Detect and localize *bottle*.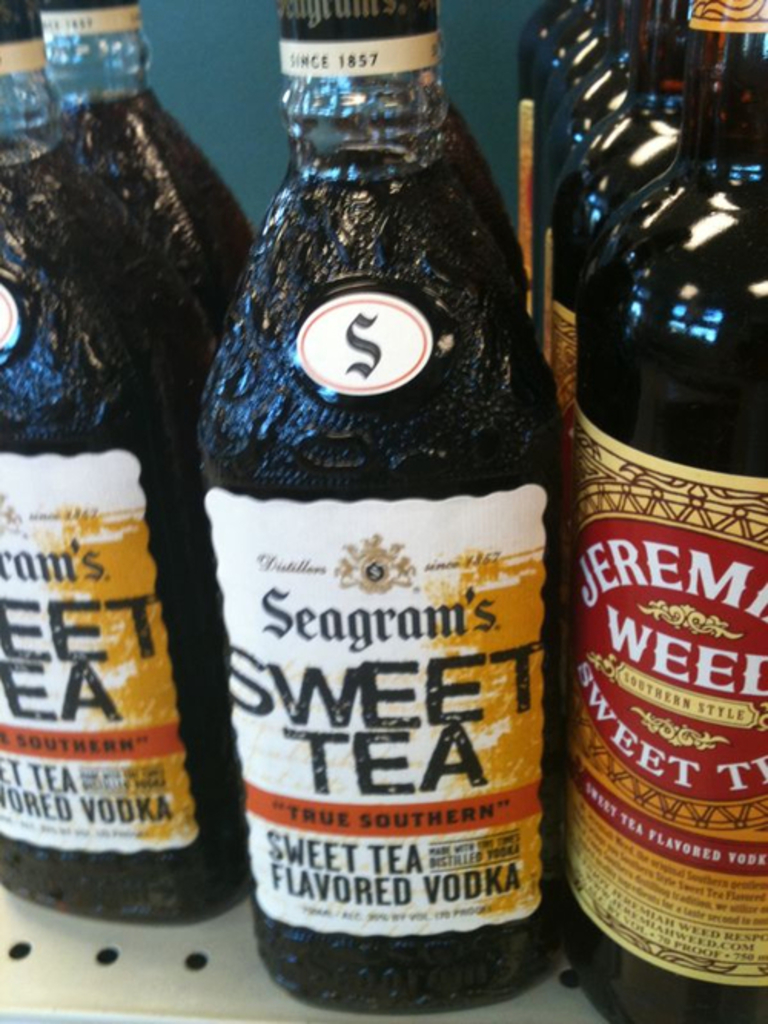
Localized at 15 0 267 416.
